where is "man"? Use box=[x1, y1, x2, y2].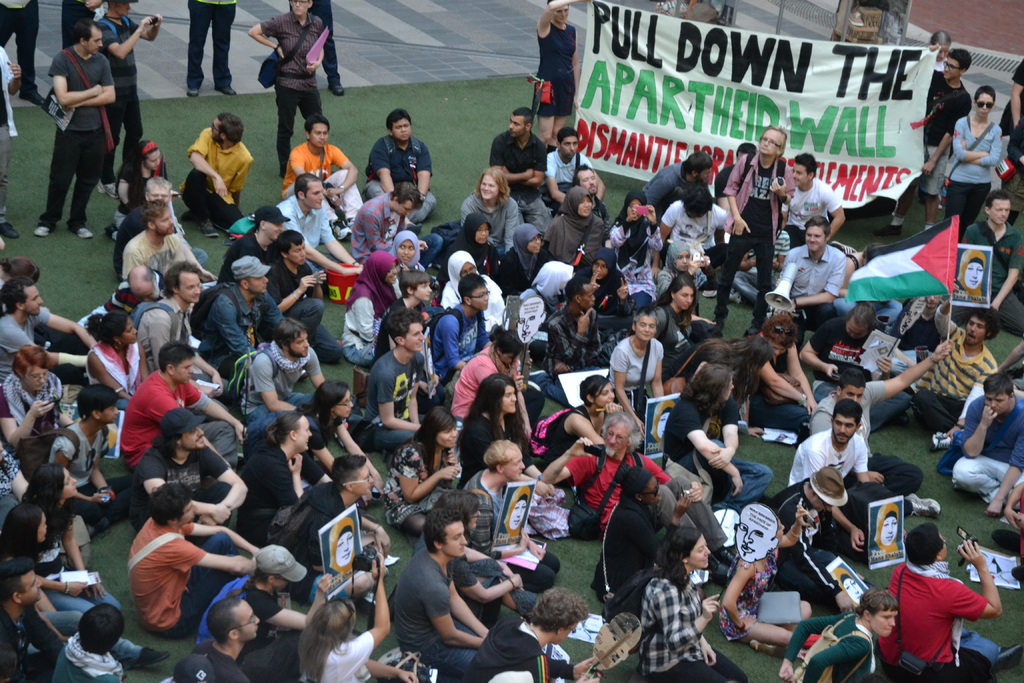
box=[783, 216, 842, 327].
